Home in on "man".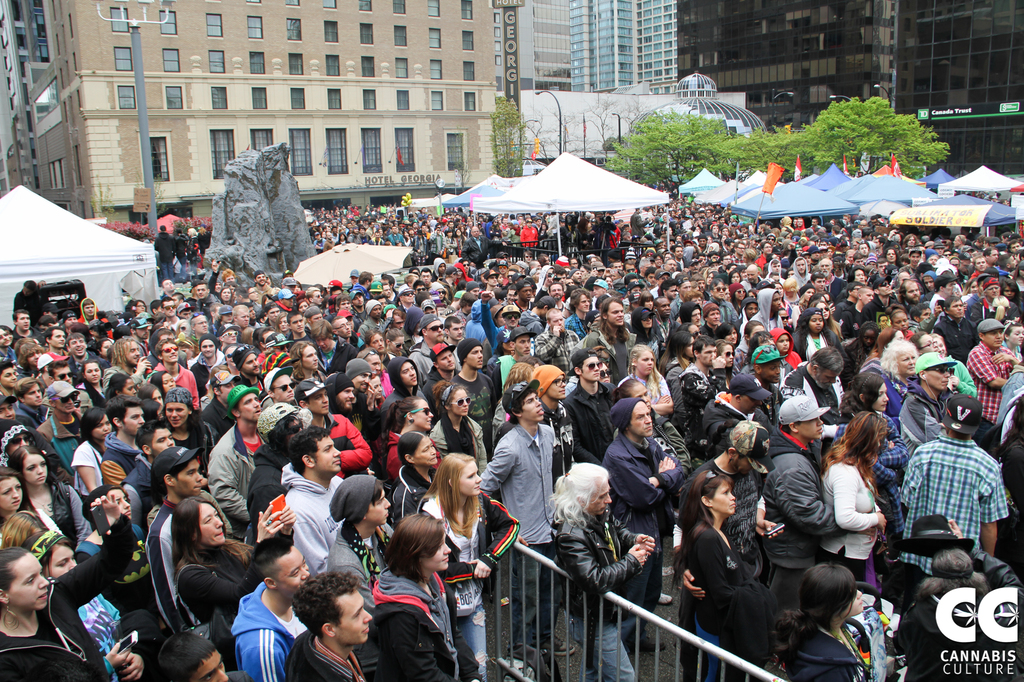
Homed in at locate(540, 252, 547, 267).
